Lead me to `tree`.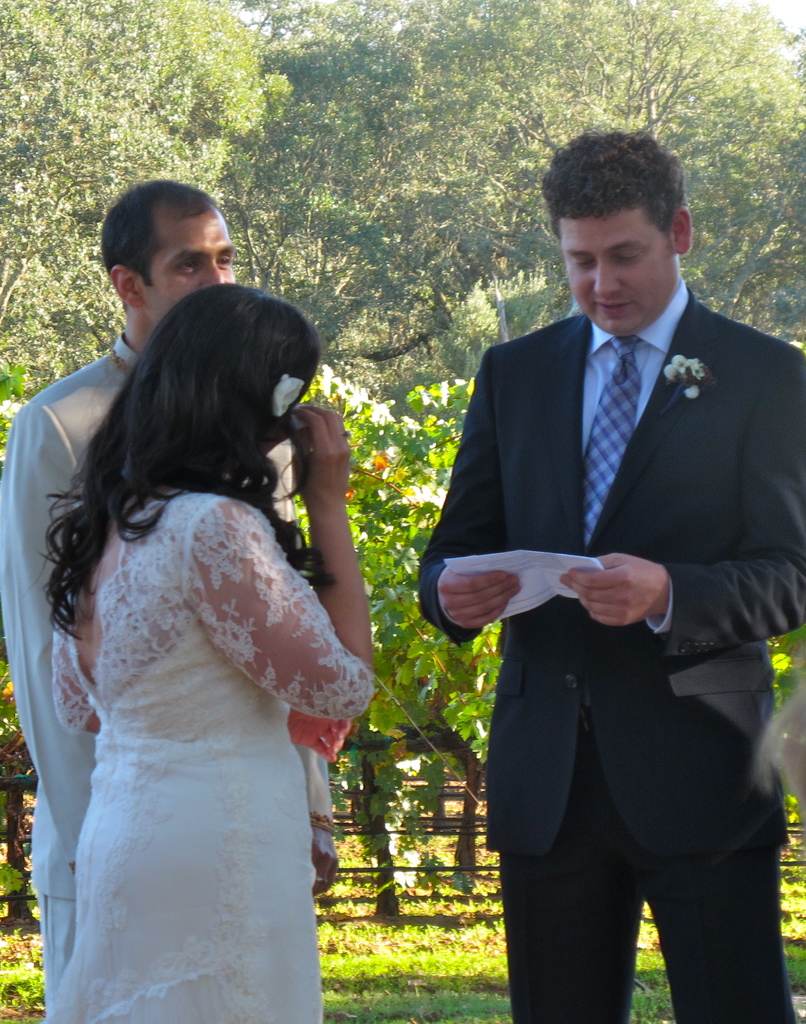
Lead to bbox=[304, 373, 498, 892].
